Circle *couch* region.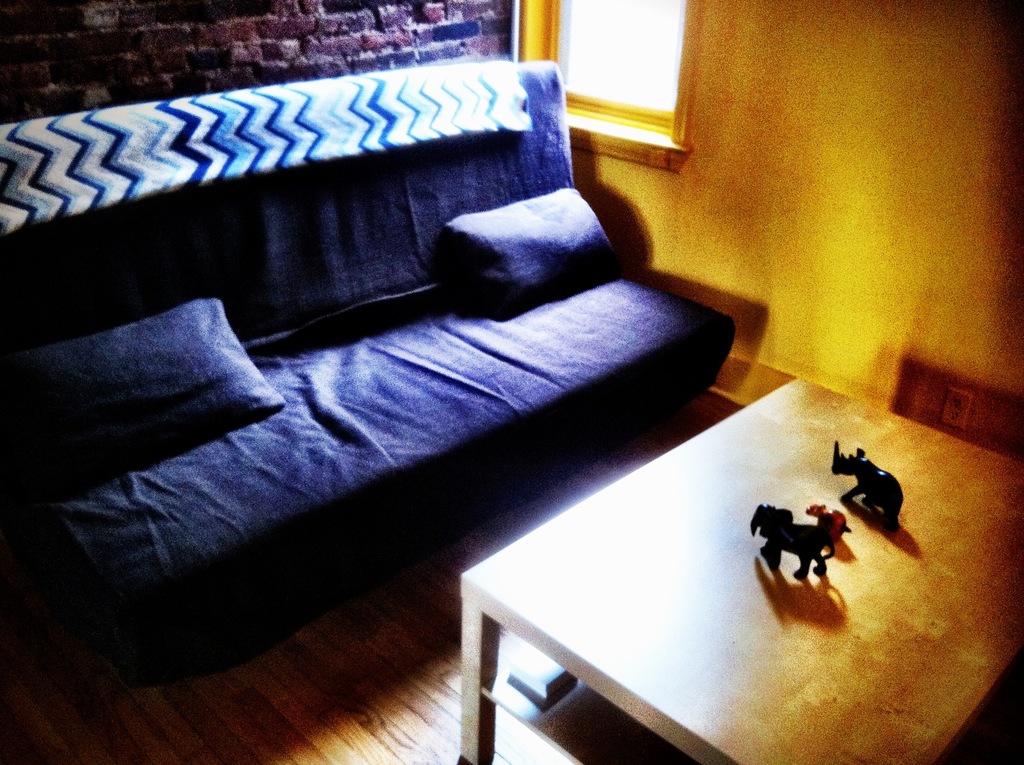
Region: rect(60, 44, 684, 677).
